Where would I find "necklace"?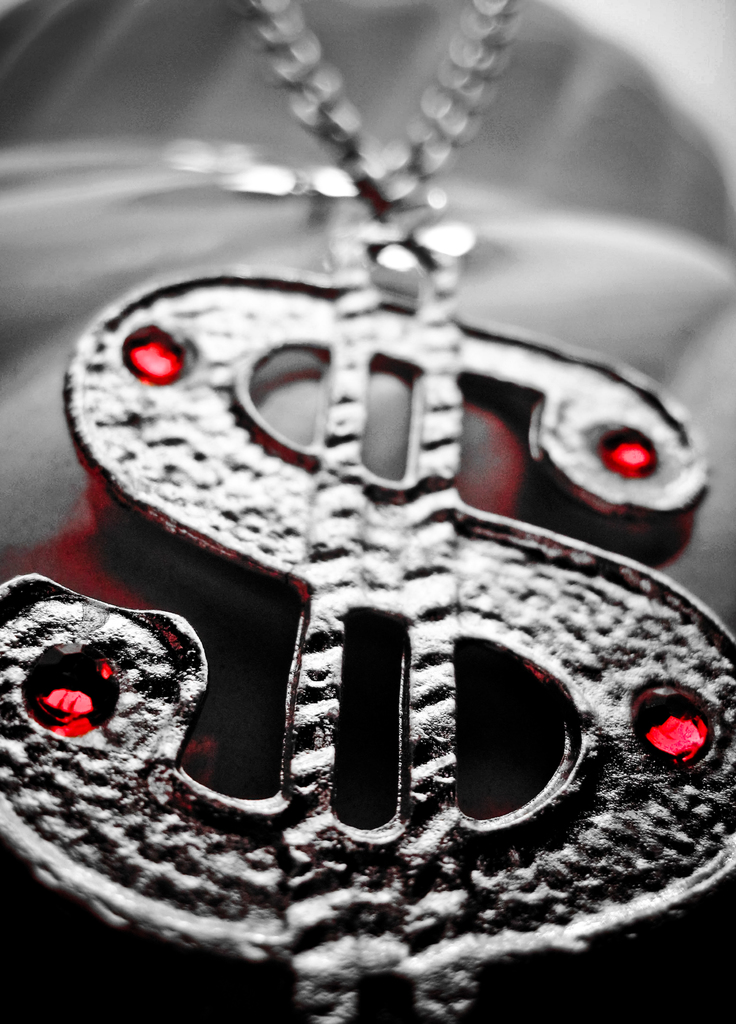
At x1=62, y1=0, x2=682, y2=1021.
